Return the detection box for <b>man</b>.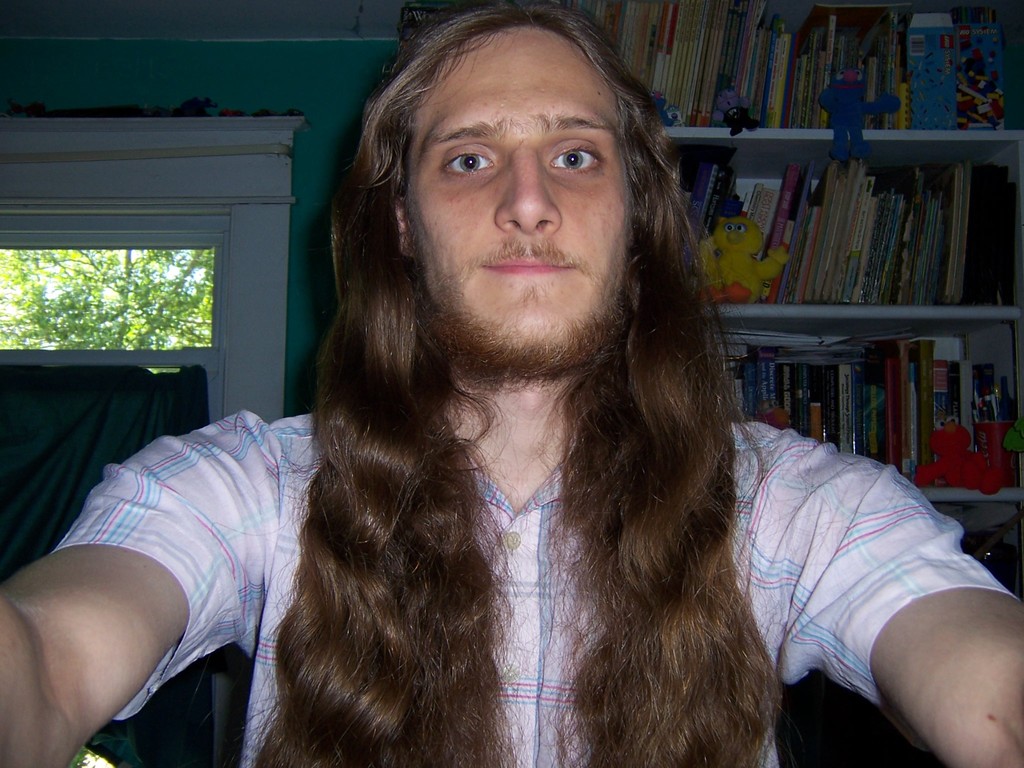
(x1=0, y1=0, x2=1023, y2=767).
